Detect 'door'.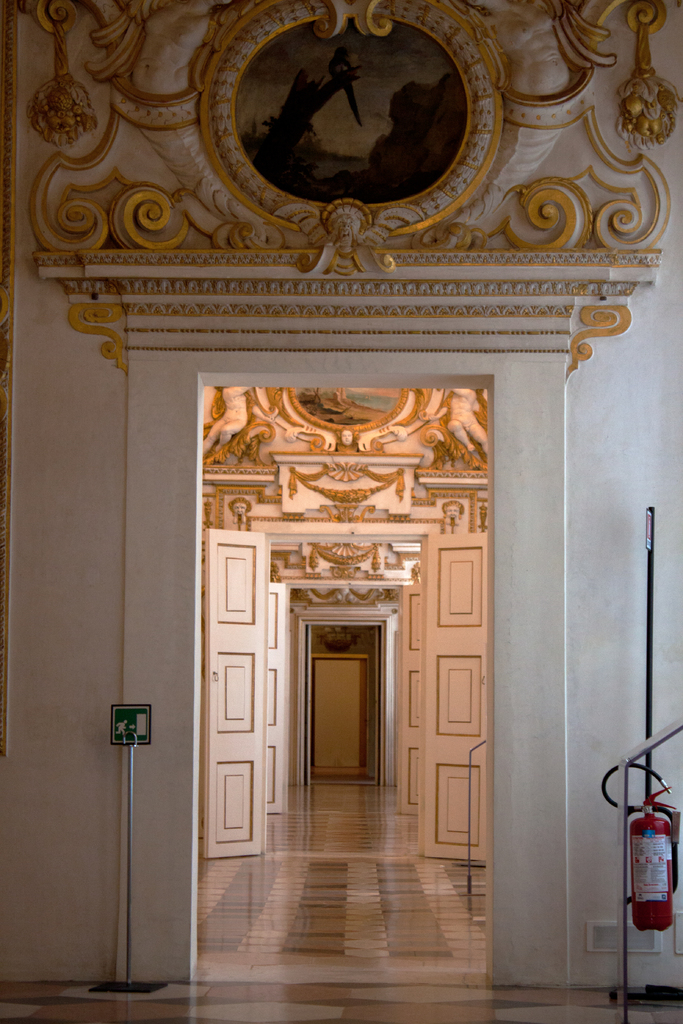
Detected at [199, 525, 497, 858].
